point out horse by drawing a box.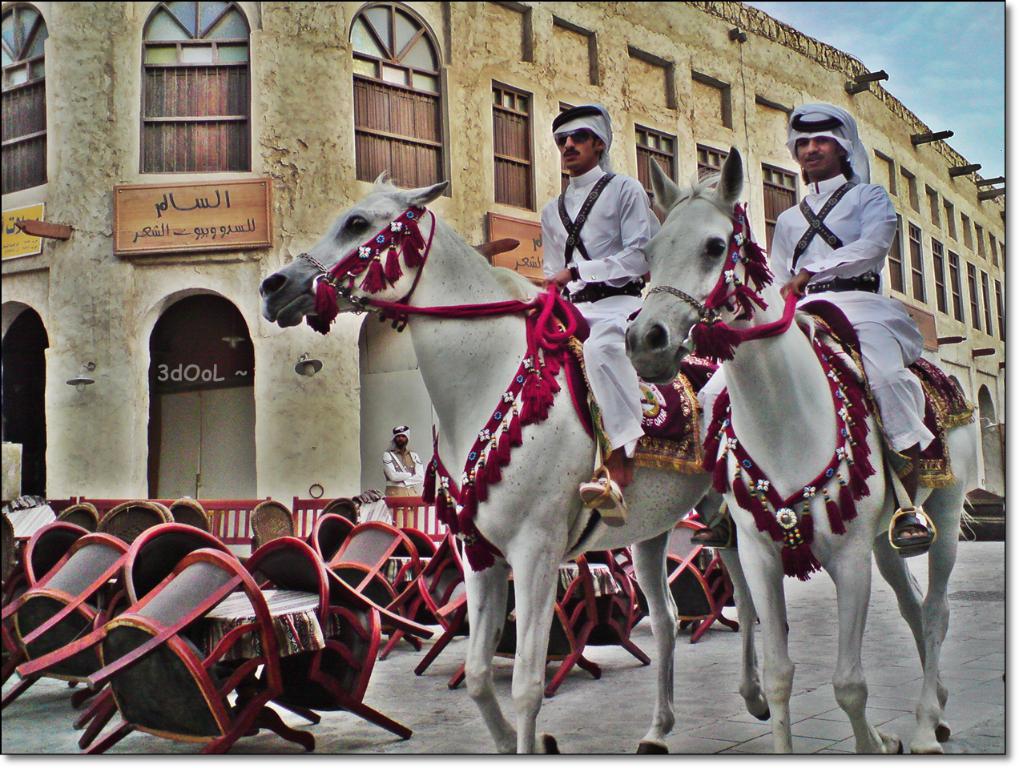
bbox(624, 148, 980, 756).
